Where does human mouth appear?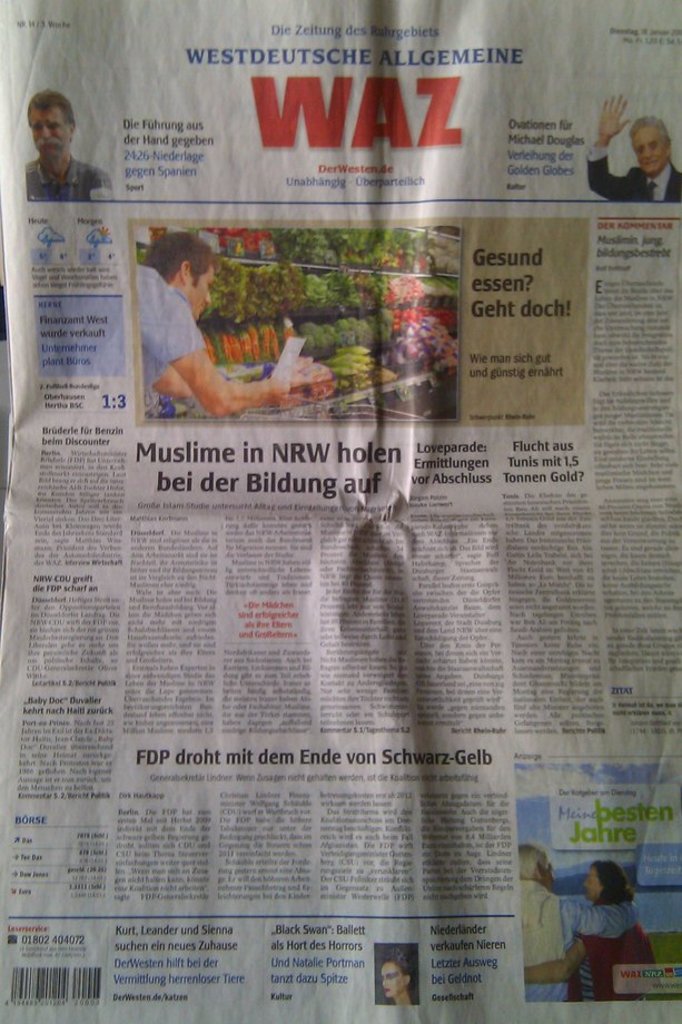
Appears at 644:158:659:165.
